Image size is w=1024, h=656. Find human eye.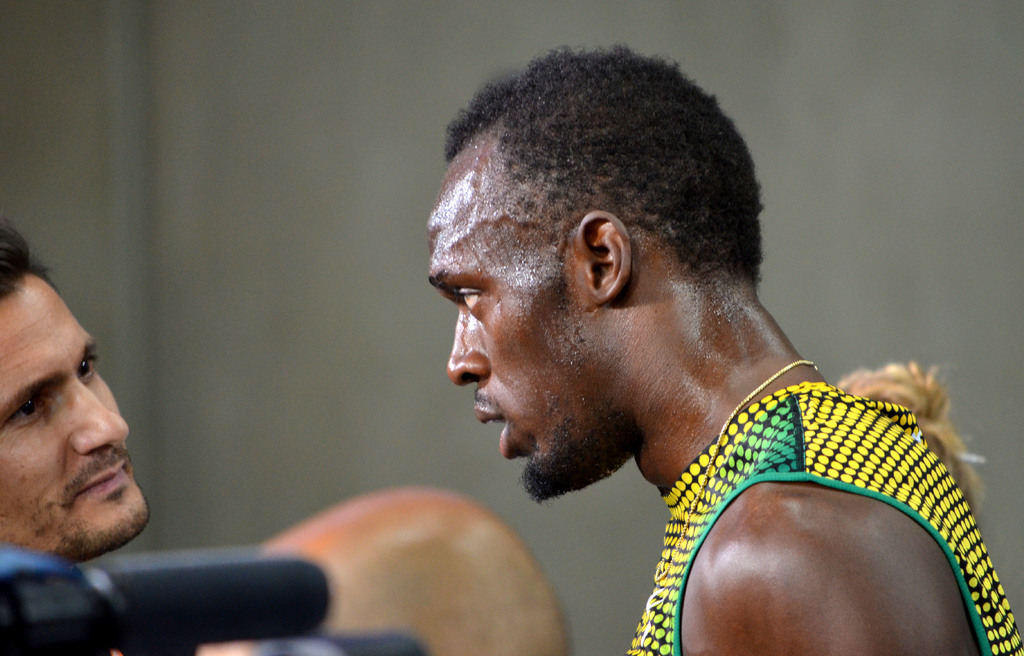
box(72, 349, 99, 383).
